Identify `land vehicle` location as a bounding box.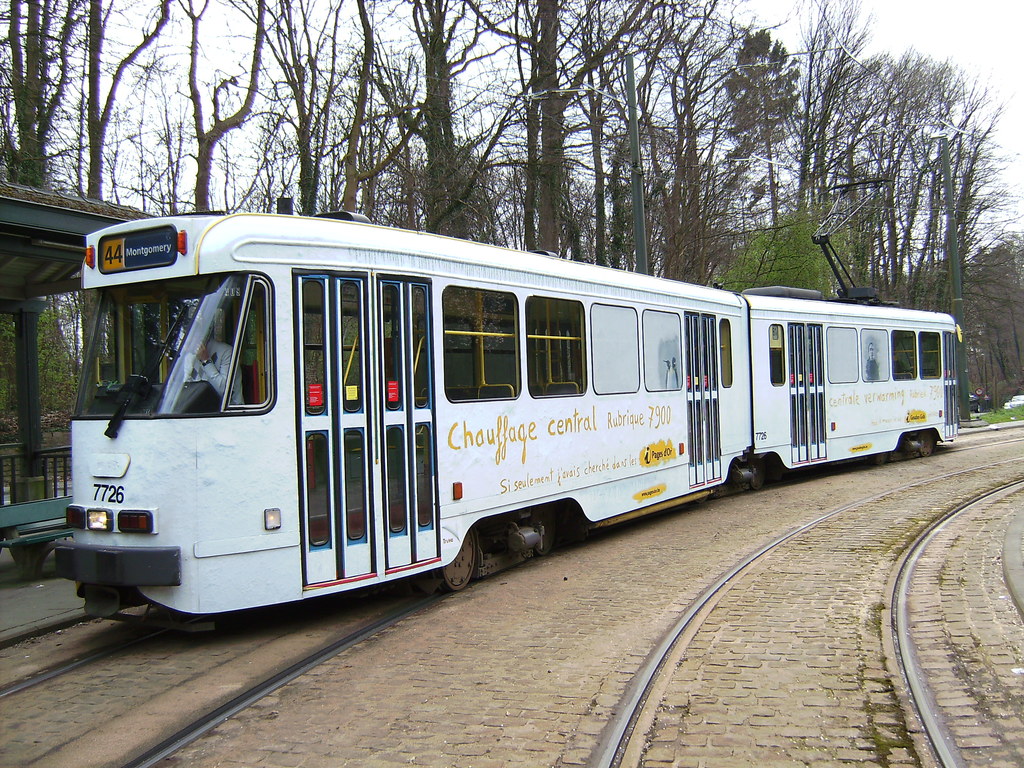
[52,208,963,622].
